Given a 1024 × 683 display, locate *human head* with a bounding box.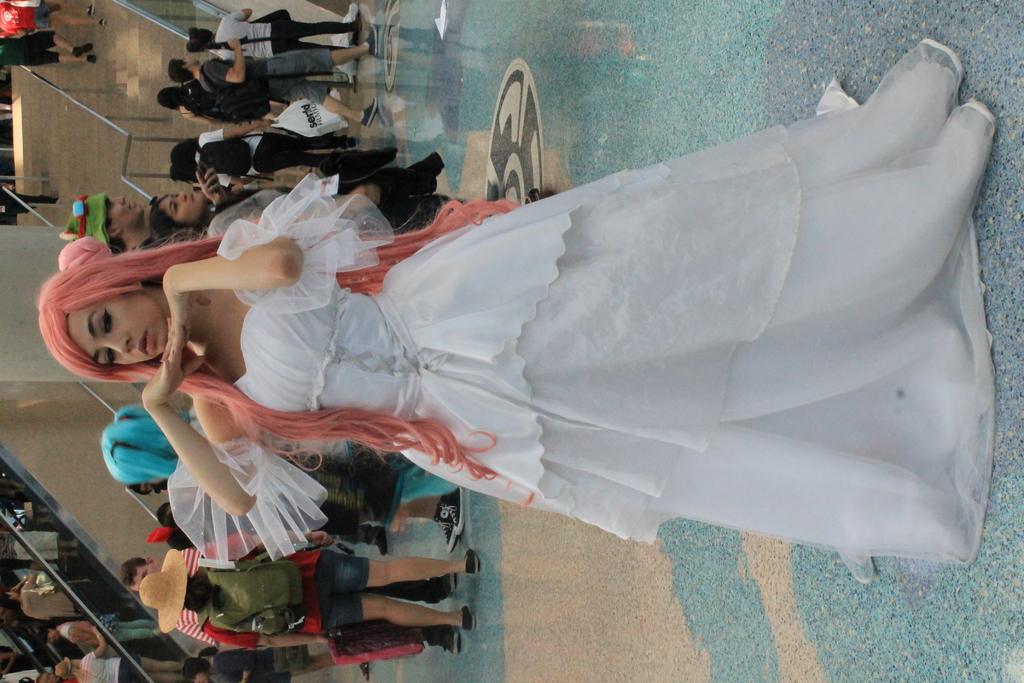
Located: <region>187, 30, 216, 47</region>.
